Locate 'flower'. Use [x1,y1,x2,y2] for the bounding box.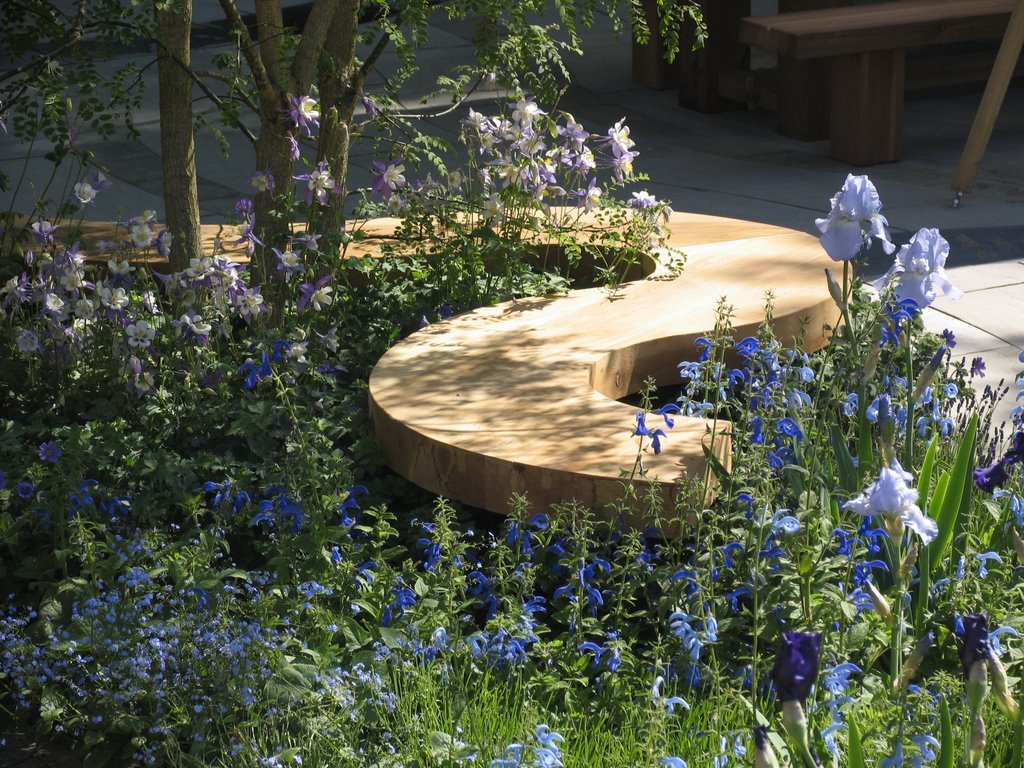
[859,461,948,553].
